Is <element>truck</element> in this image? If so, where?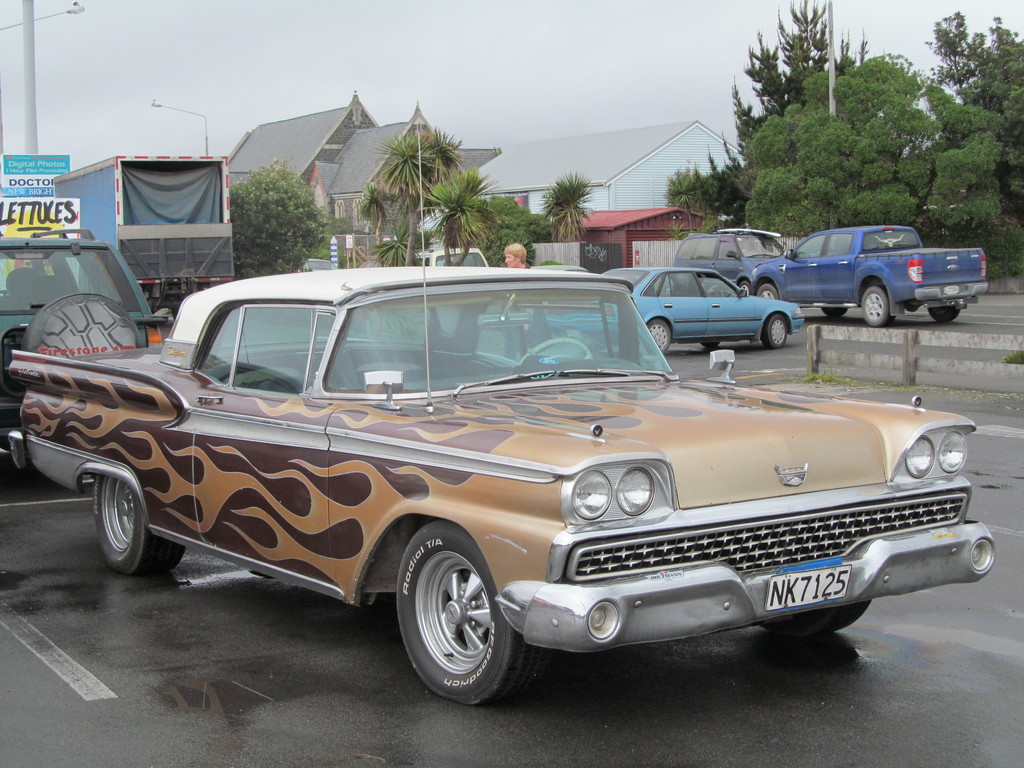
Yes, at (x1=753, y1=227, x2=972, y2=339).
